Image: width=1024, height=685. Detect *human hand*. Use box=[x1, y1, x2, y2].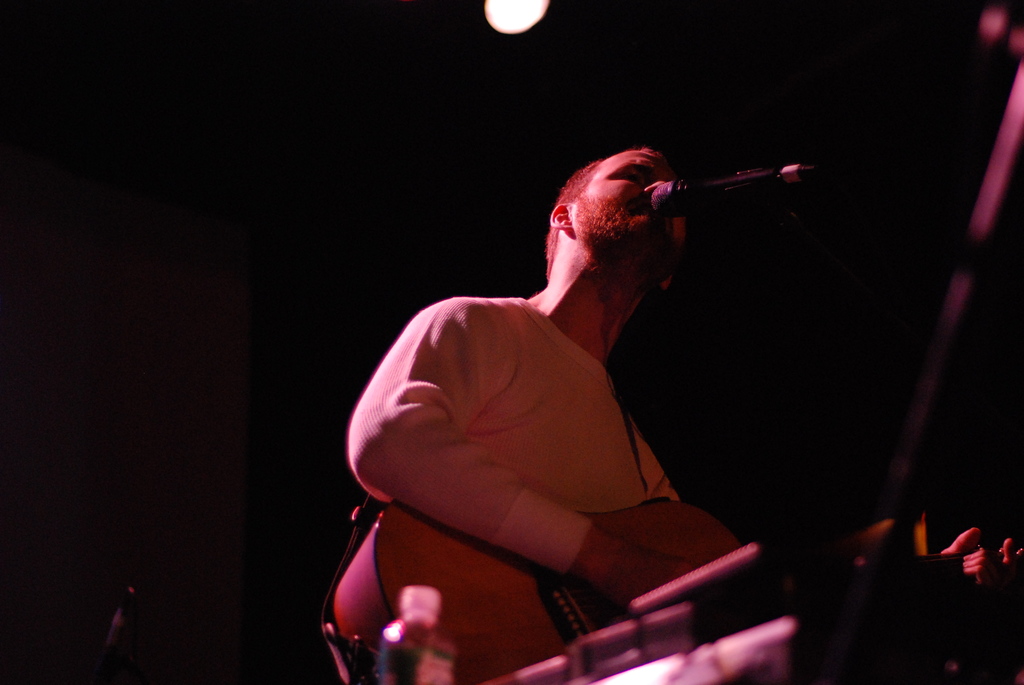
box=[595, 542, 697, 617].
